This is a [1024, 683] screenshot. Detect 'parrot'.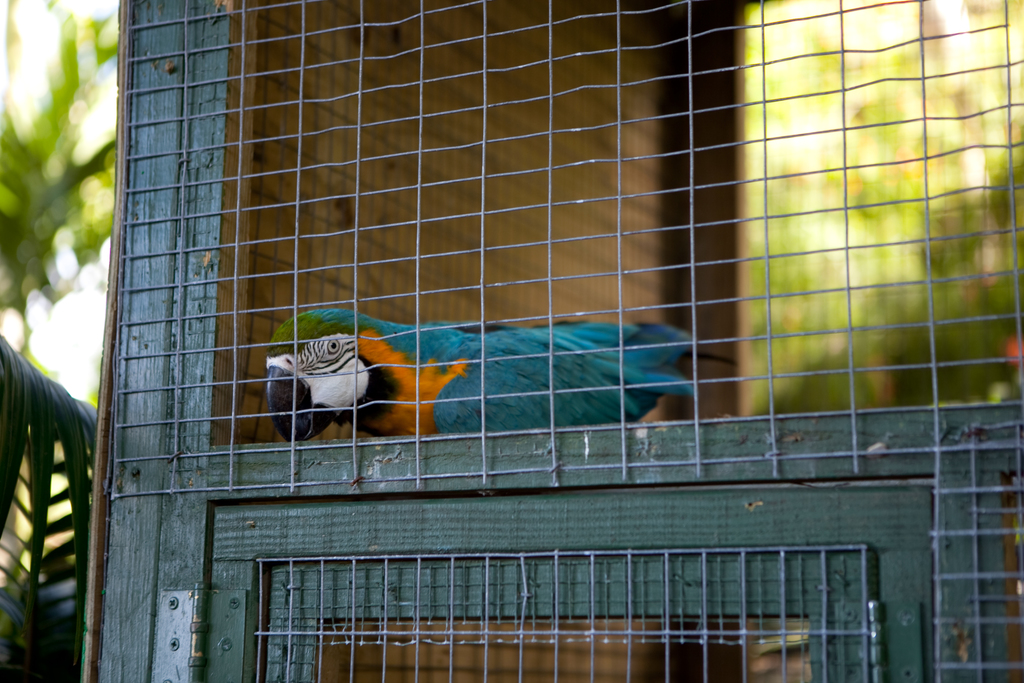
[269,304,697,441].
